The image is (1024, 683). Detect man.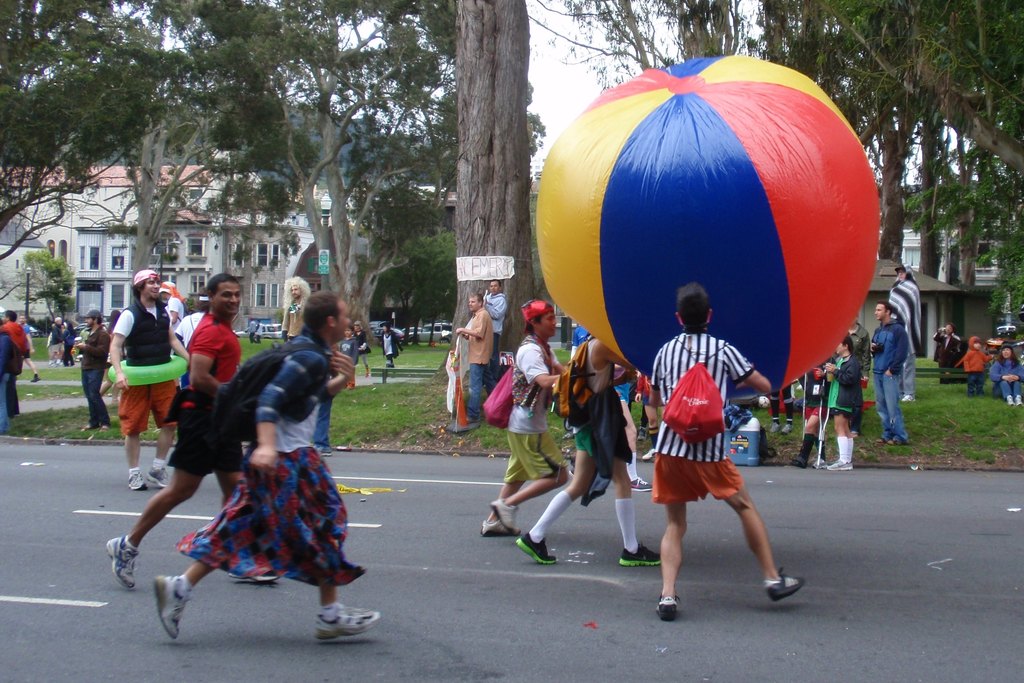
Detection: {"x1": 110, "y1": 266, "x2": 193, "y2": 493}.
